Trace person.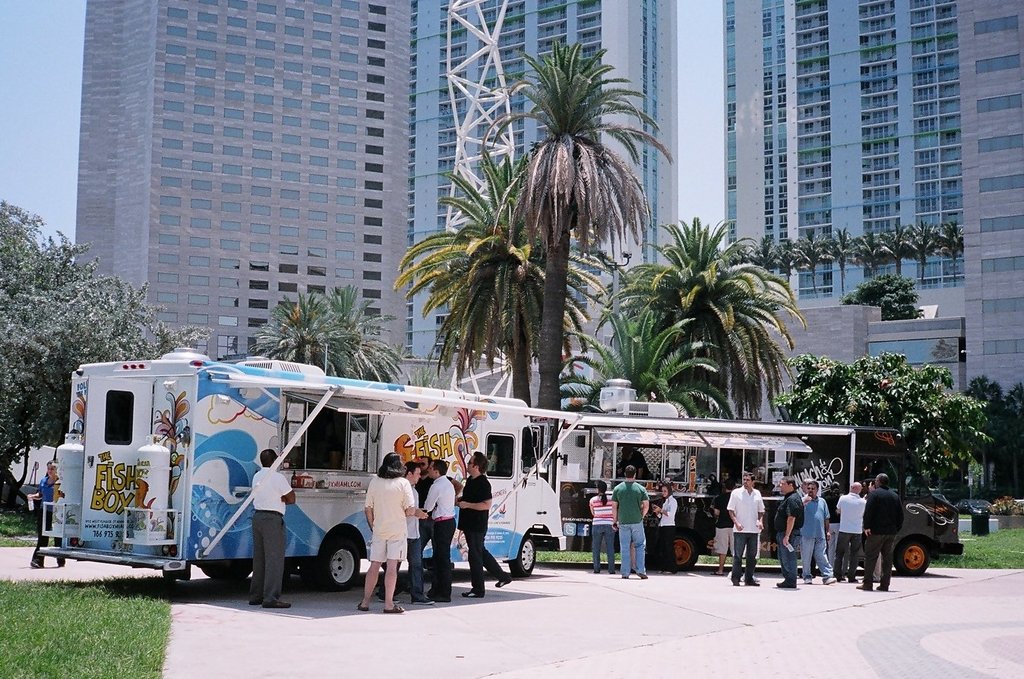
Traced to bbox=[819, 478, 846, 571].
